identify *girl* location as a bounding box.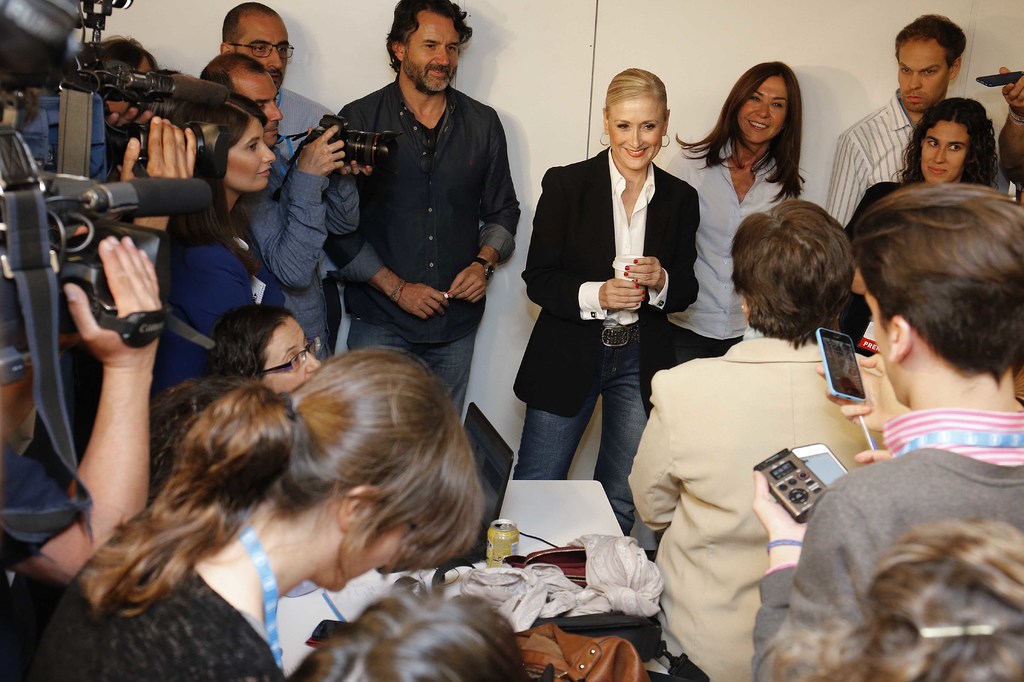
crop(842, 98, 995, 234).
